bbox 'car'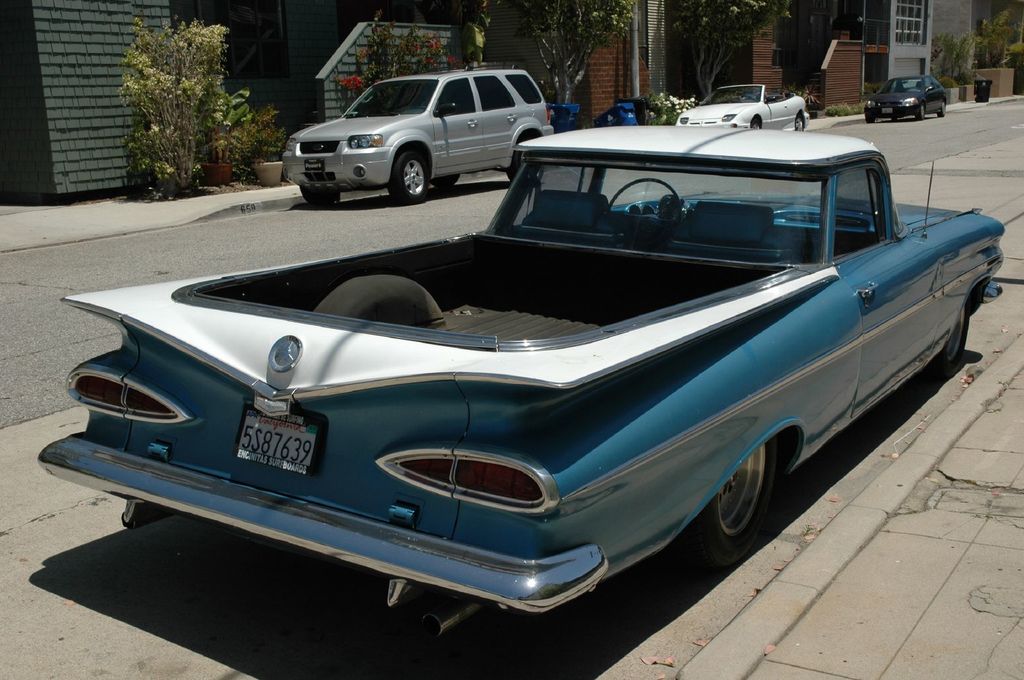
crop(865, 74, 948, 122)
